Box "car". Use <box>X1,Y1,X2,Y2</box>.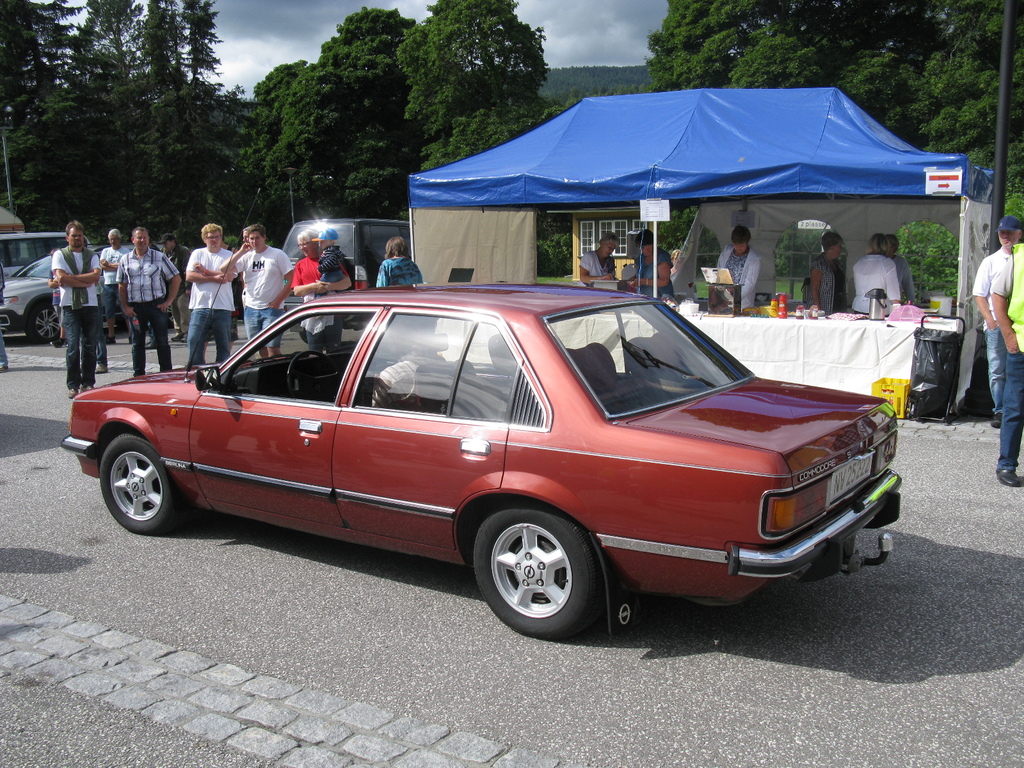
<box>63,284,906,648</box>.
